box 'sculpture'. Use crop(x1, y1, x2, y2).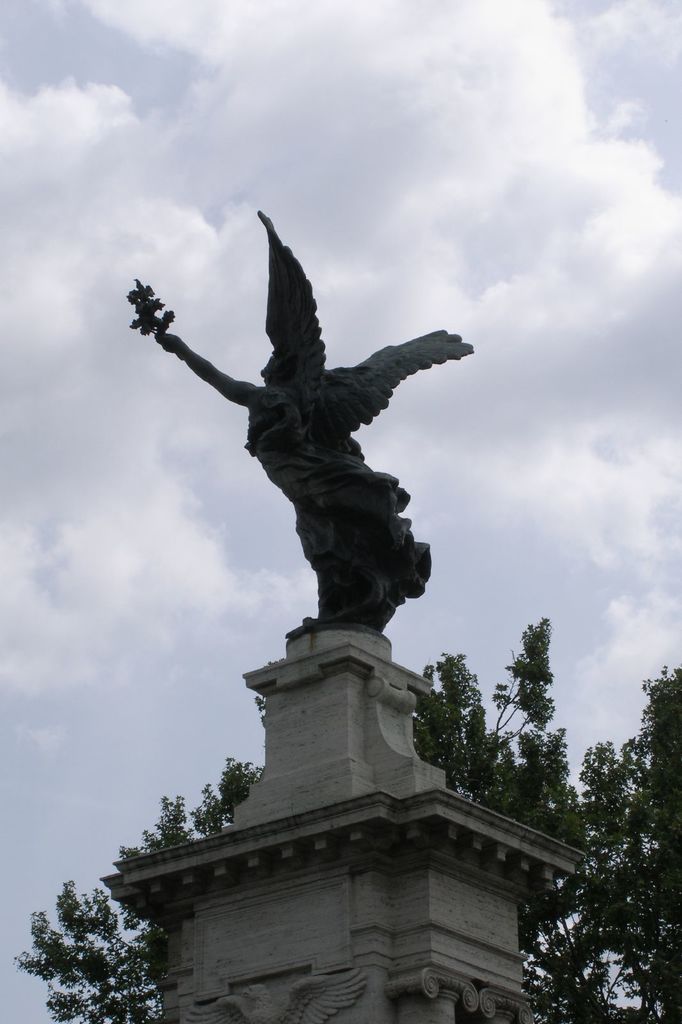
crop(122, 192, 484, 652).
